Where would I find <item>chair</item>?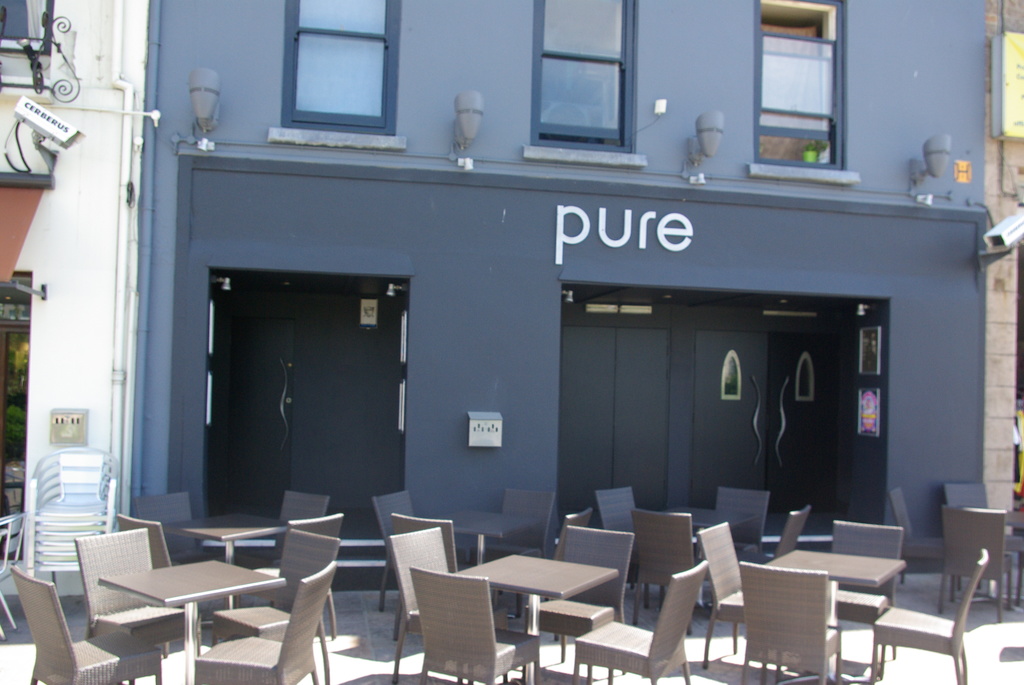
At [631,507,700,610].
